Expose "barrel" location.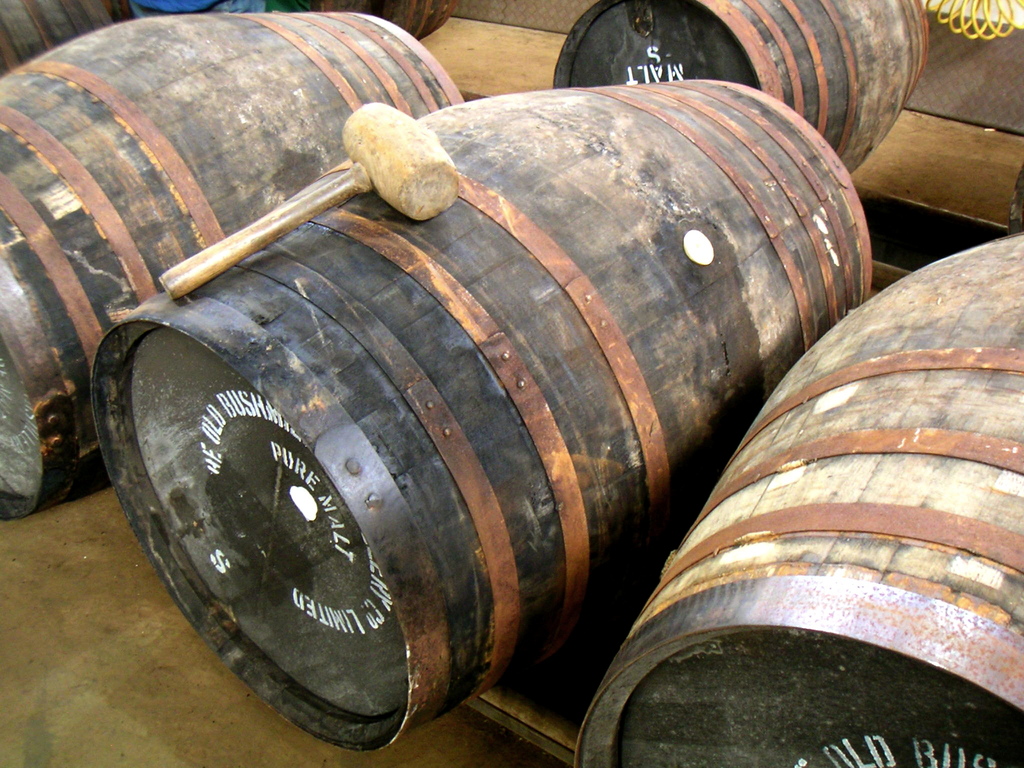
Exposed at <bbox>92, 84, 870, 756</bbox>.
